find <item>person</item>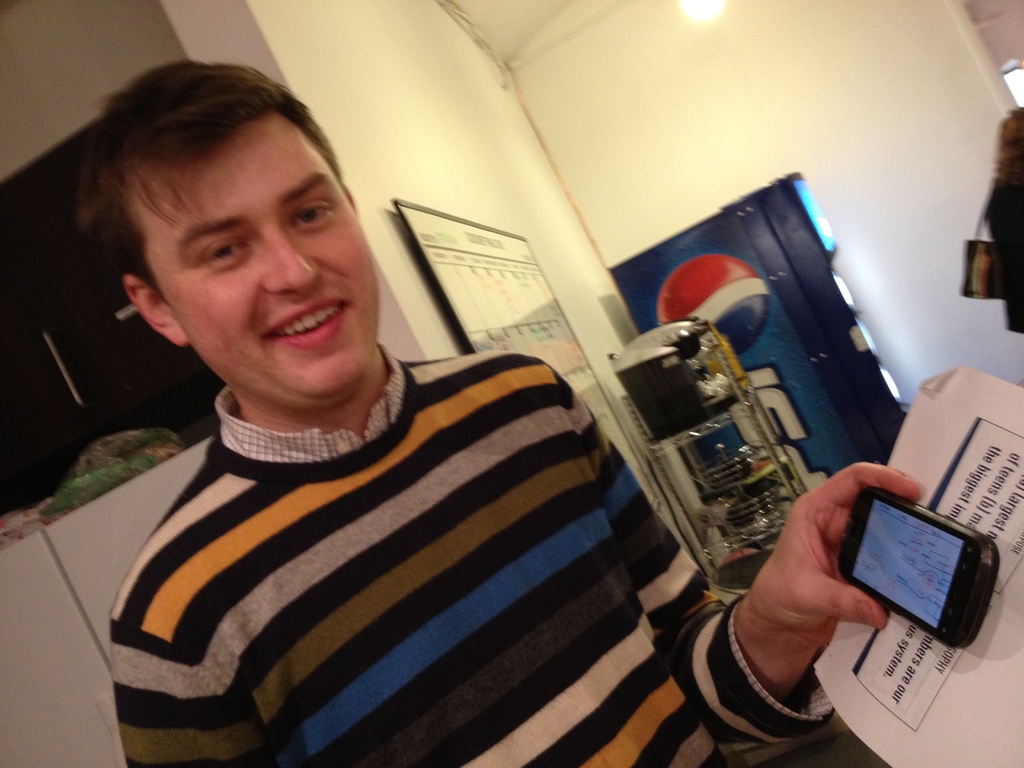
(x1=984, y1=106, x2=1023, y2=333)
